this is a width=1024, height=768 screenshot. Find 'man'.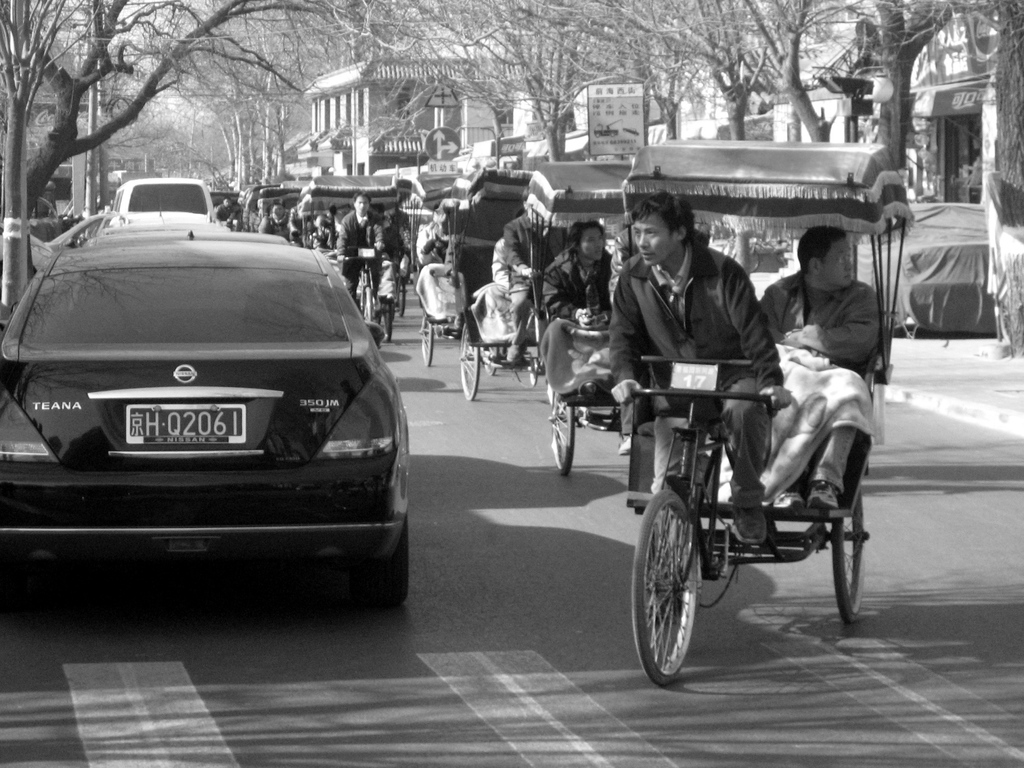
Bounding box: x1=500 y1=201 x2=567 y2=368.
